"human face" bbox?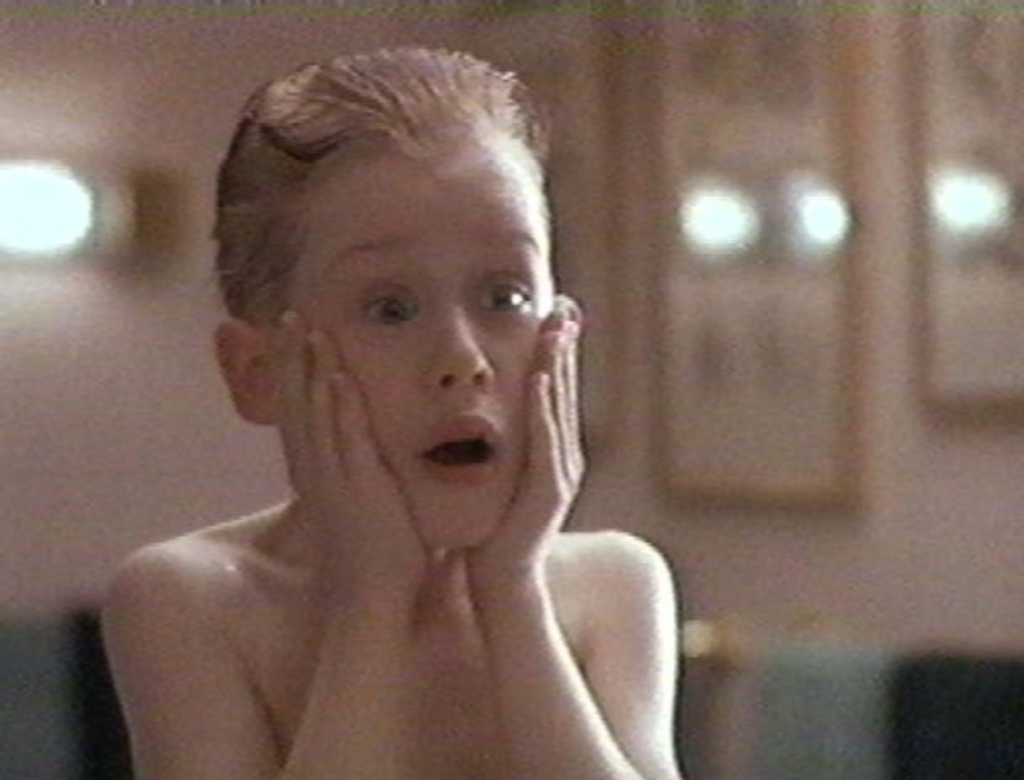
crop(289, 143, 557, 534)
